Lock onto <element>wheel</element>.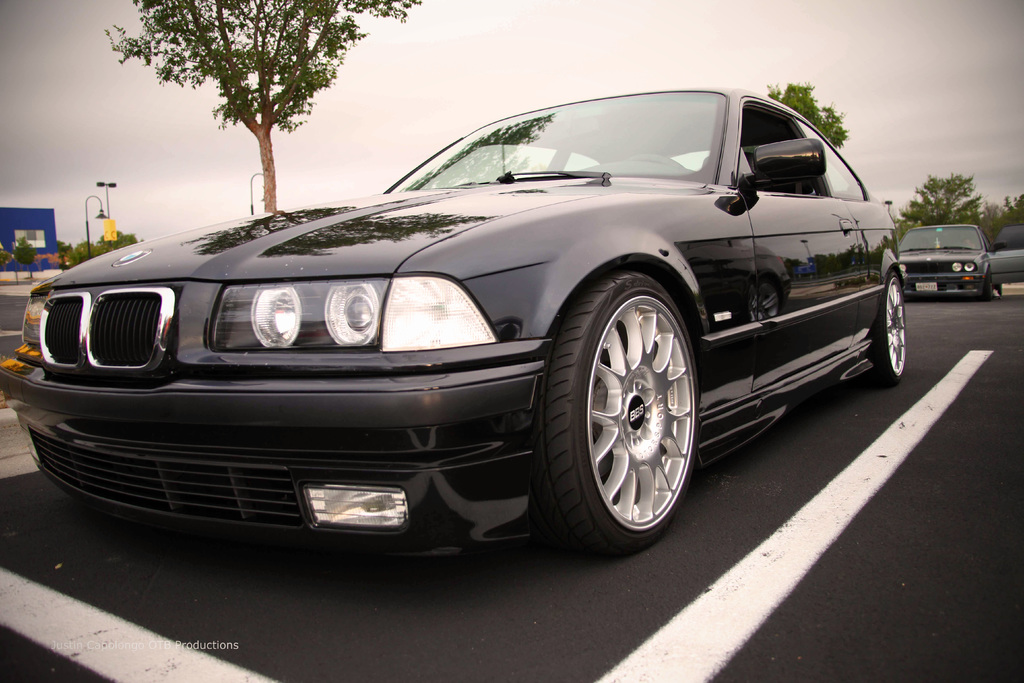
Locked: {"left": 982, "top": 272, "right": 996, "bottom": 299}.
